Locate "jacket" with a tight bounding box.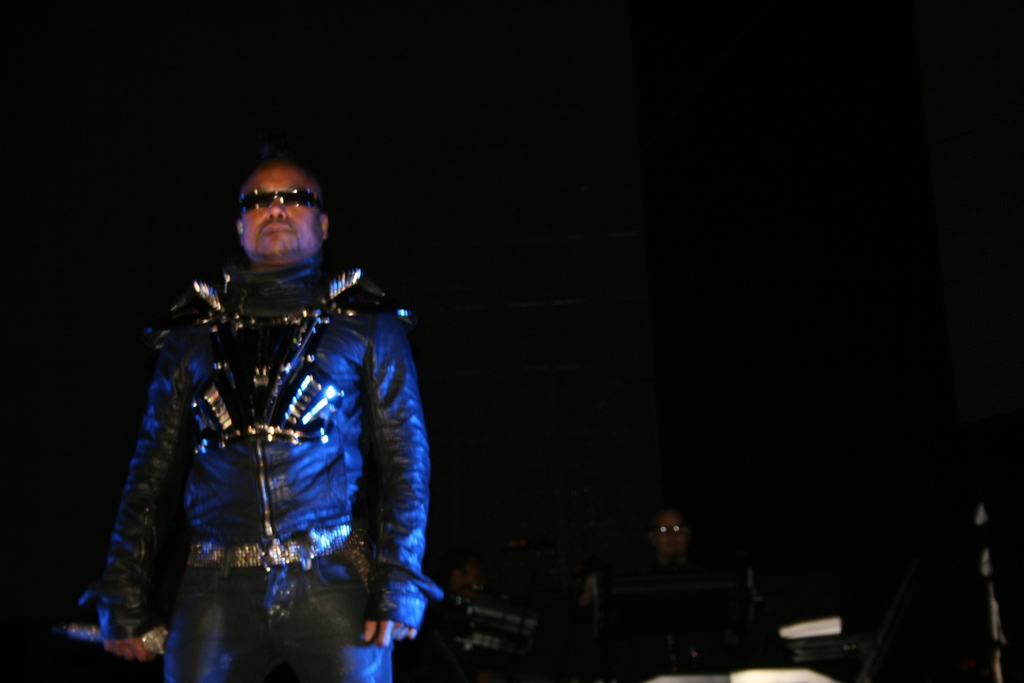
bbox=(84, 248, 435, 645).
